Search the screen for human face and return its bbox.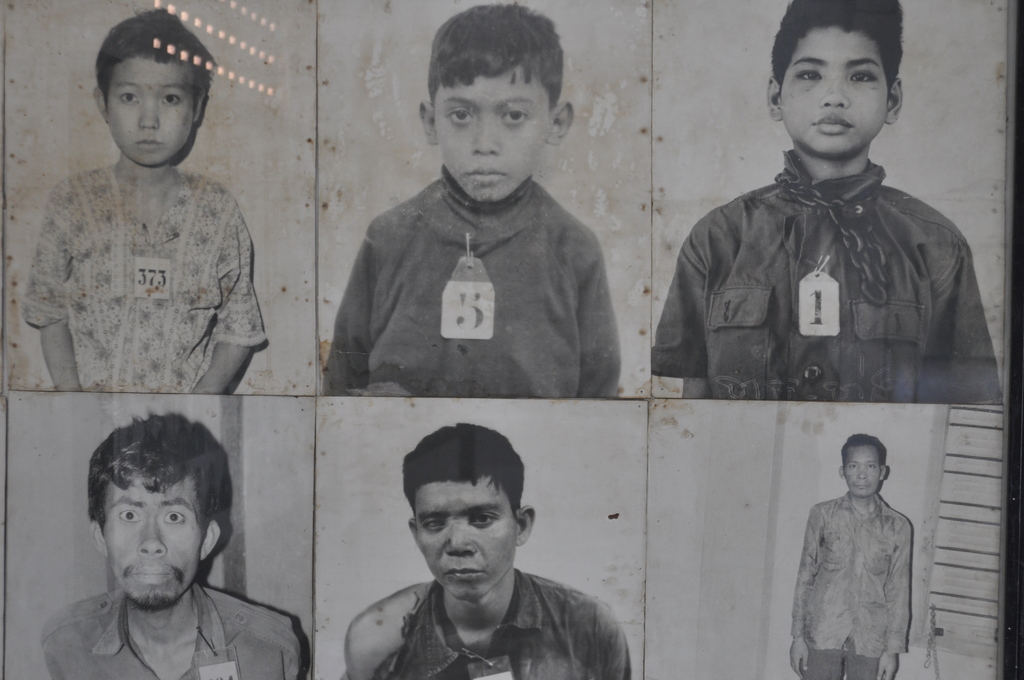
Found: locate(780, 22, 886, 154).
